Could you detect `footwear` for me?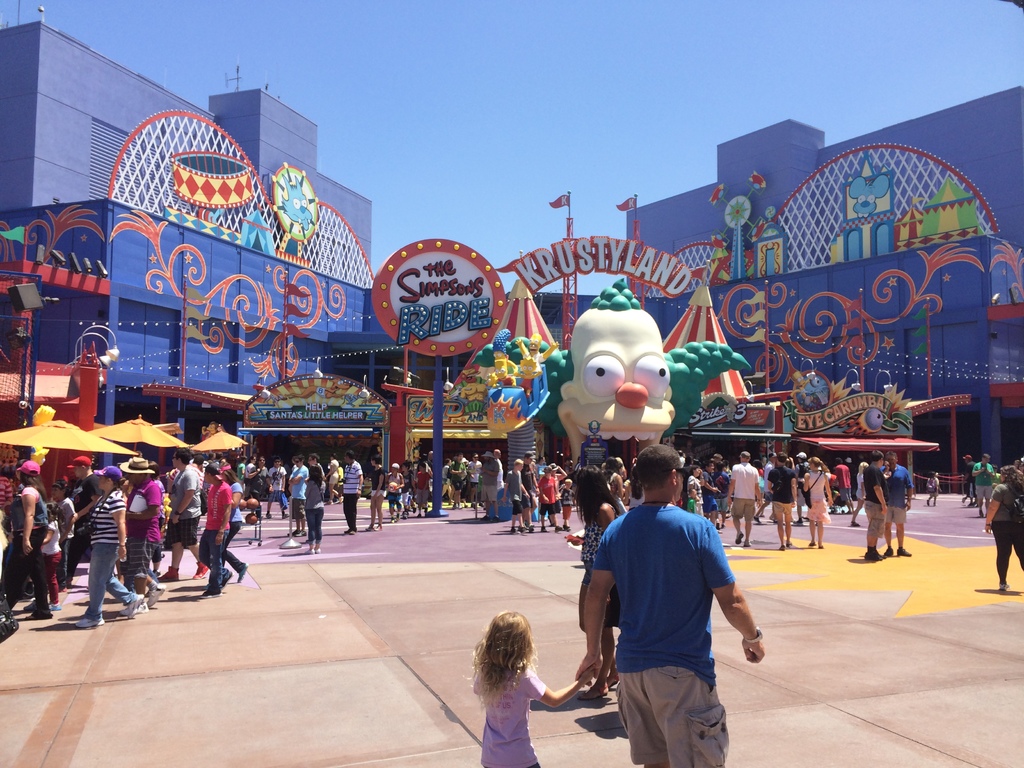
Detection result: [160,564,179,580].
